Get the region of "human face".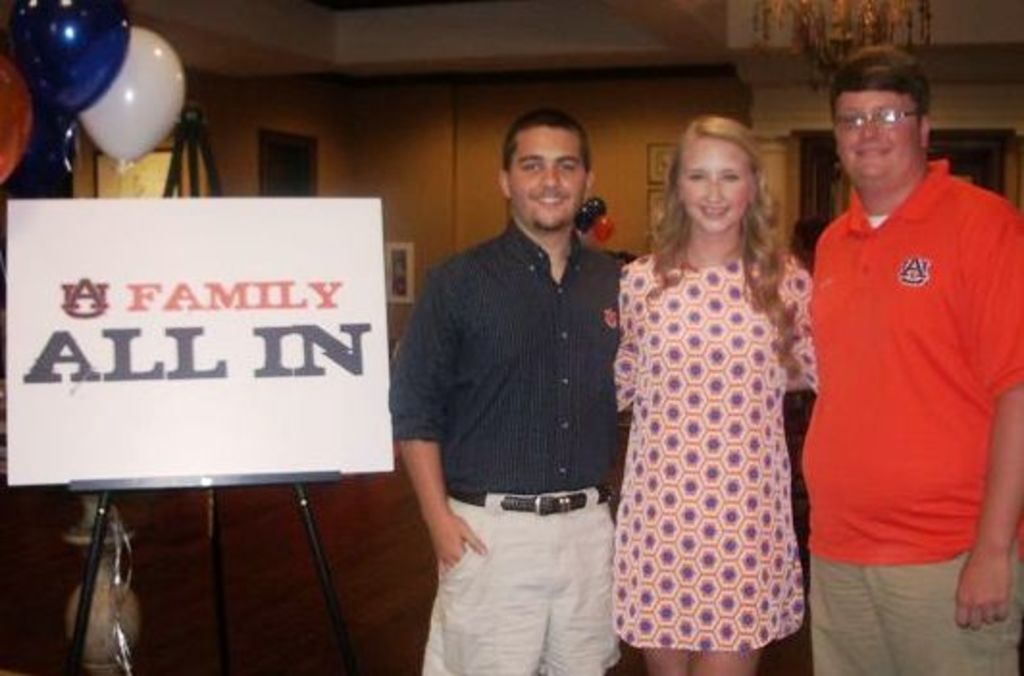
l=681, t=139, r=753, b=227.
